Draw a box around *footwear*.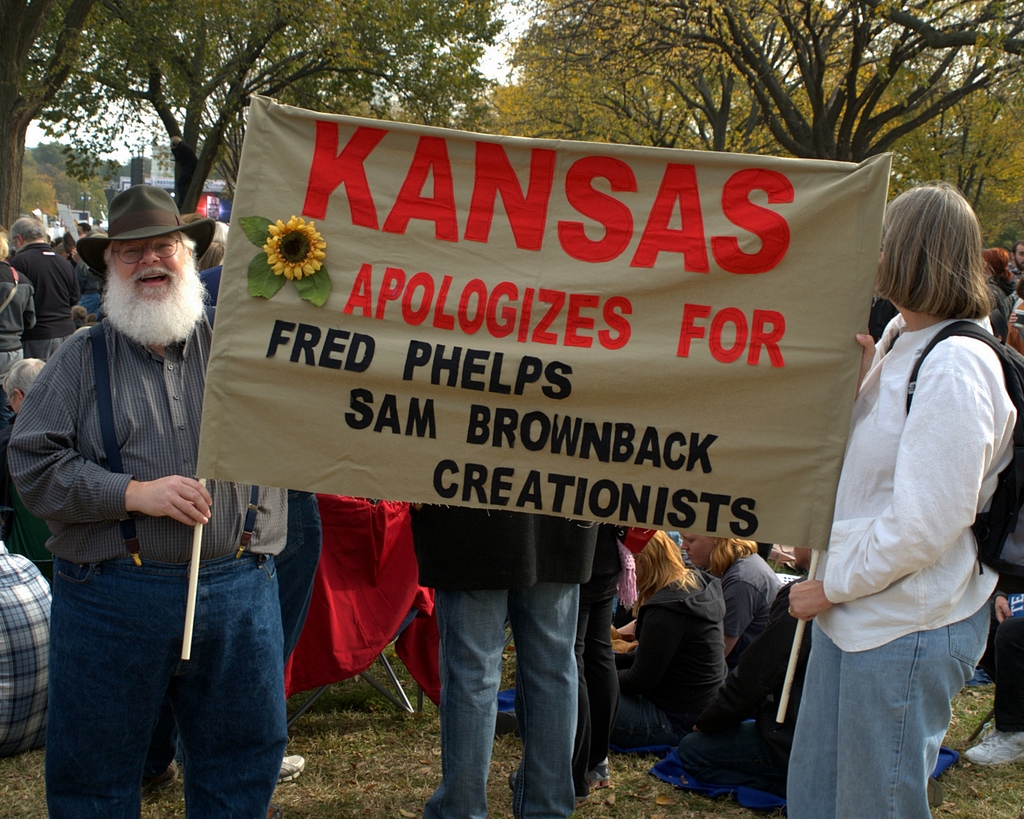
<region>596, 762, 612, 788</region>.
